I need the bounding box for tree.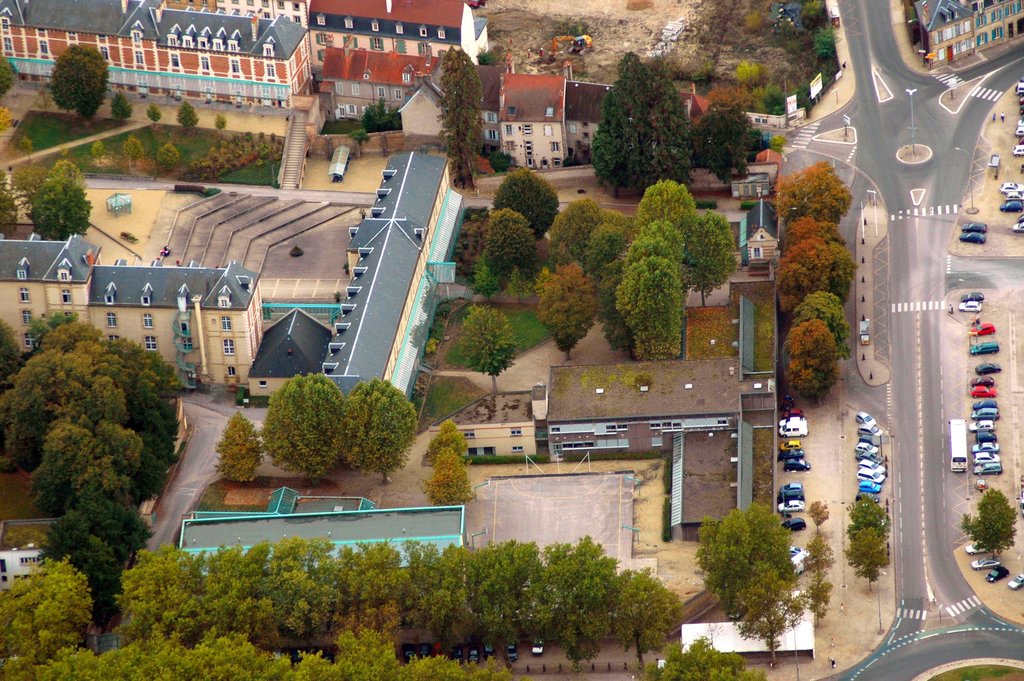
Here it is: [829, 252, 863, 293].
